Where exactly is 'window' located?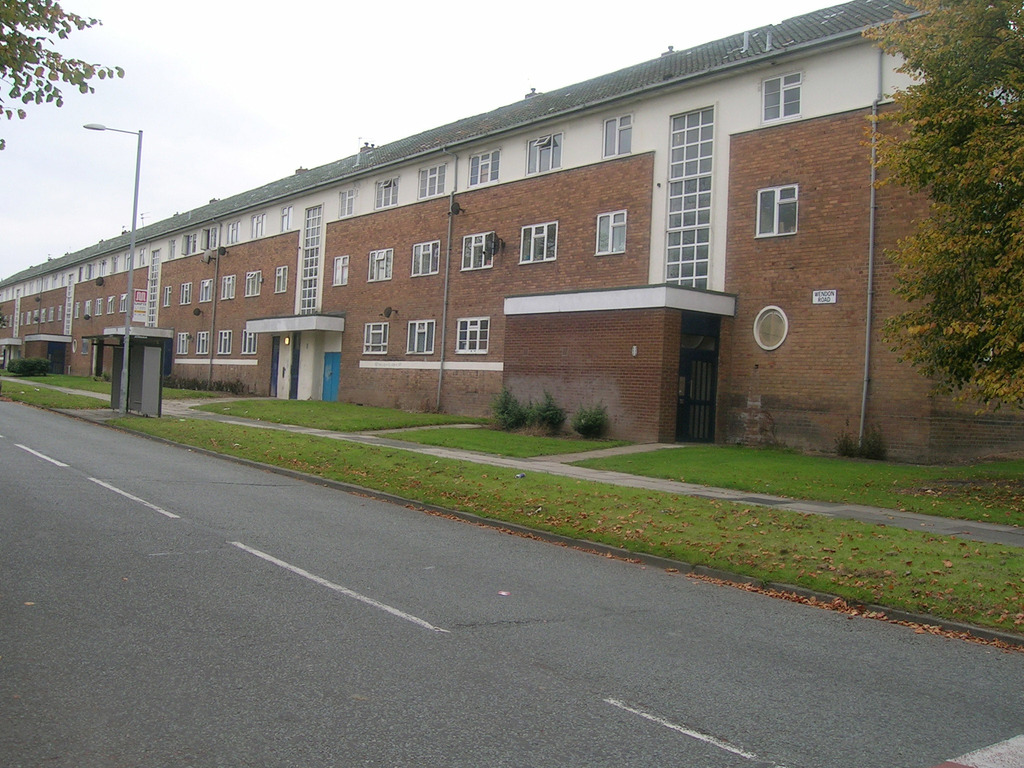
Its bounding box is region(239, 329, 257, 357).
